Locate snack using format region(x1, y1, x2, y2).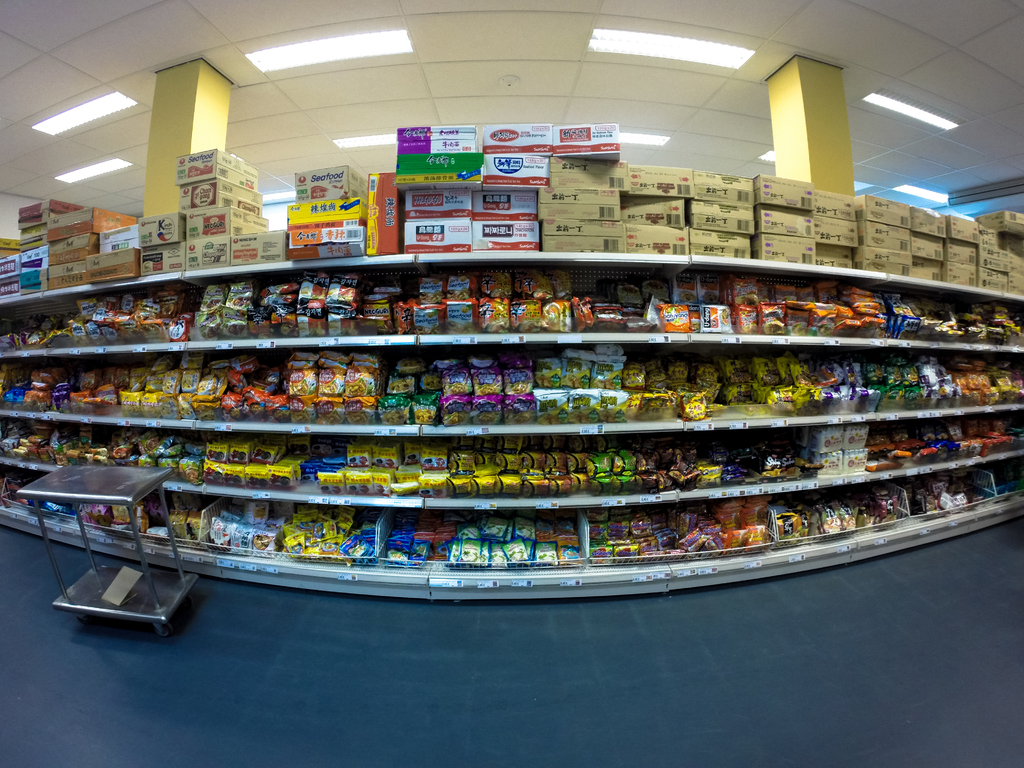
region(382, 518, 586, 570).
